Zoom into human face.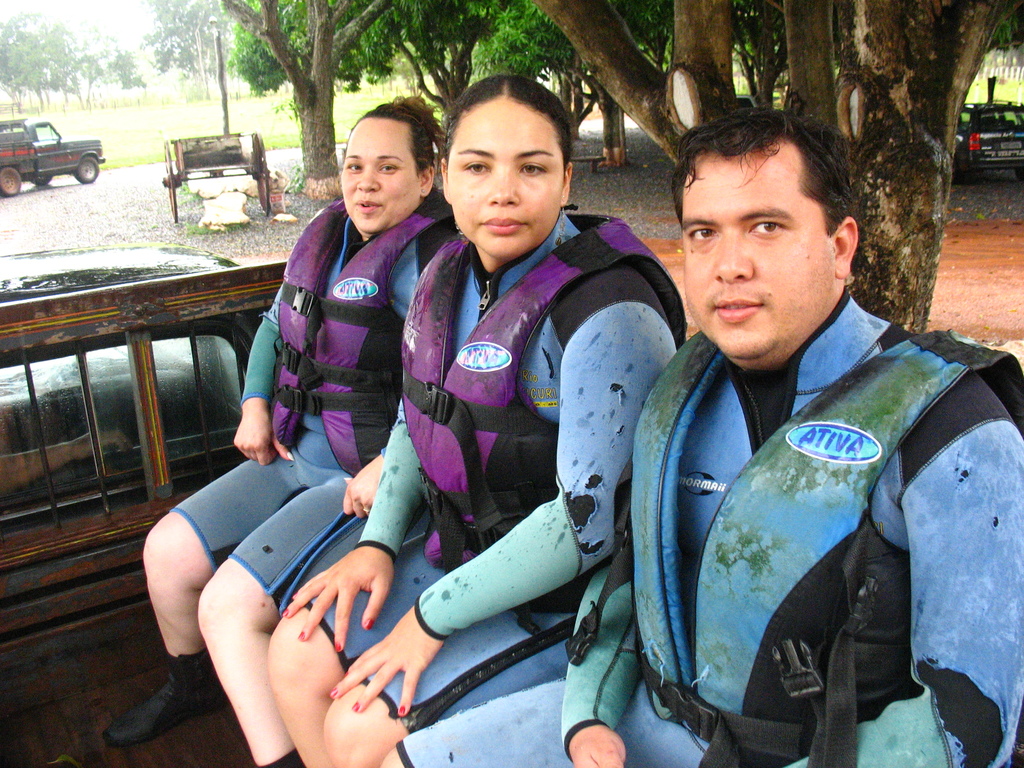
Zoom target: {"left": 341, "top": 118, "right": 420, "bottom": 236}.
